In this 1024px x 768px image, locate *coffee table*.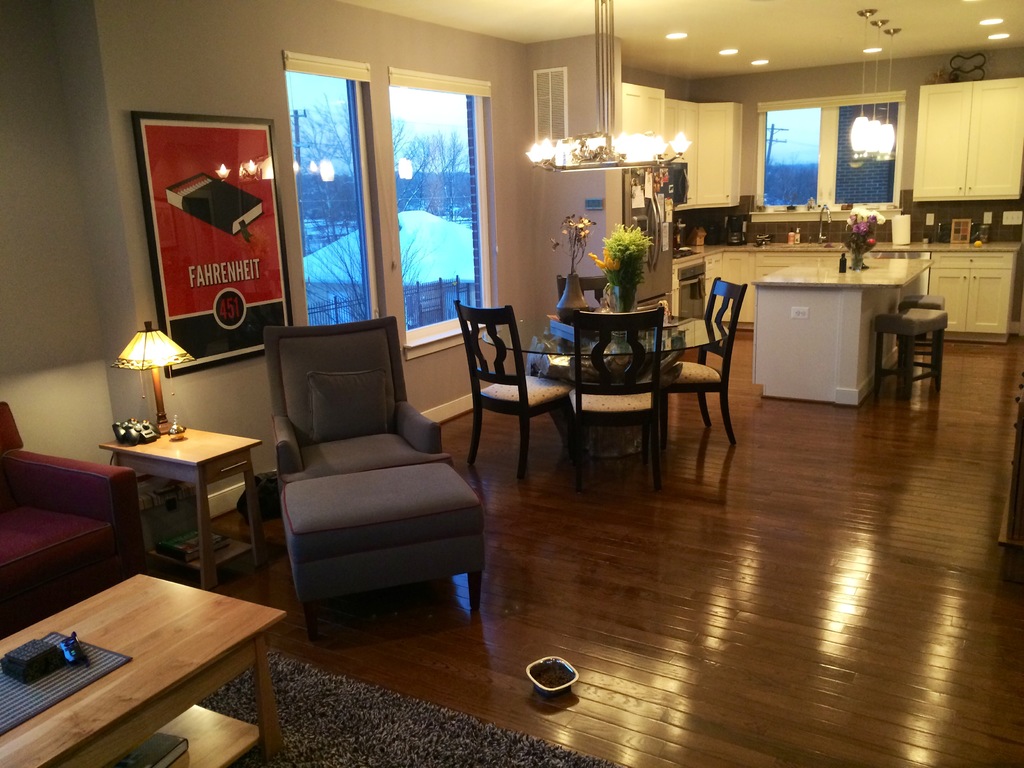
Bounding box: bbox=(15, 545, 300, 752).
